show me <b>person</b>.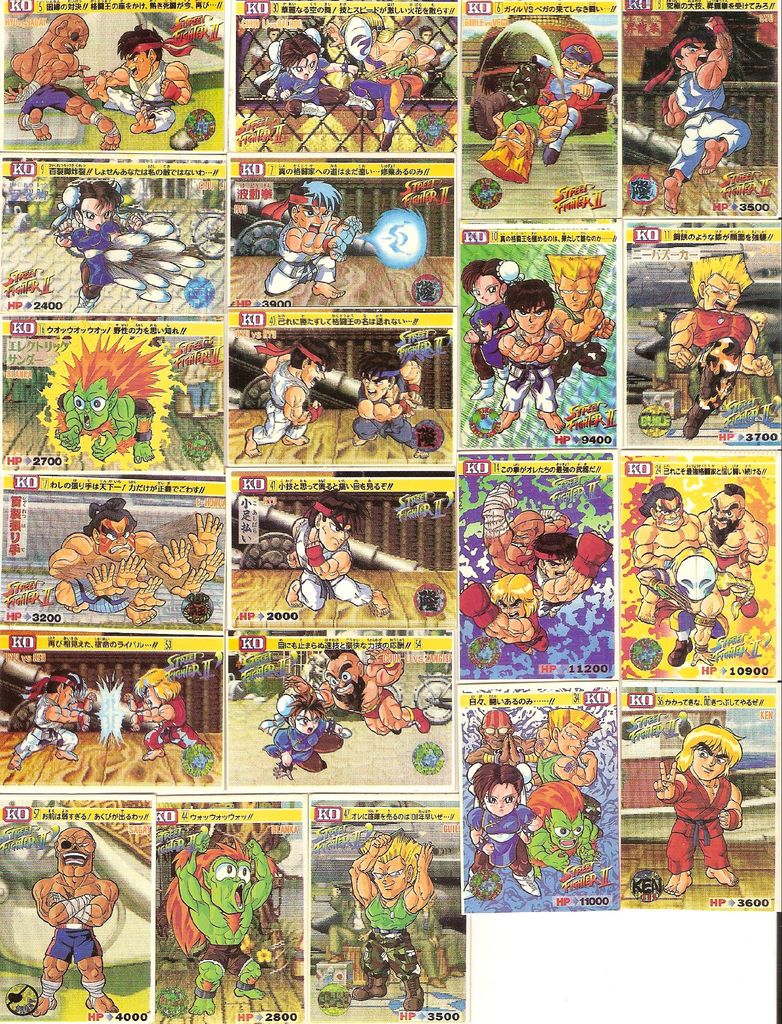
<b>person</b> is here: 92, 26, 197, 136.
